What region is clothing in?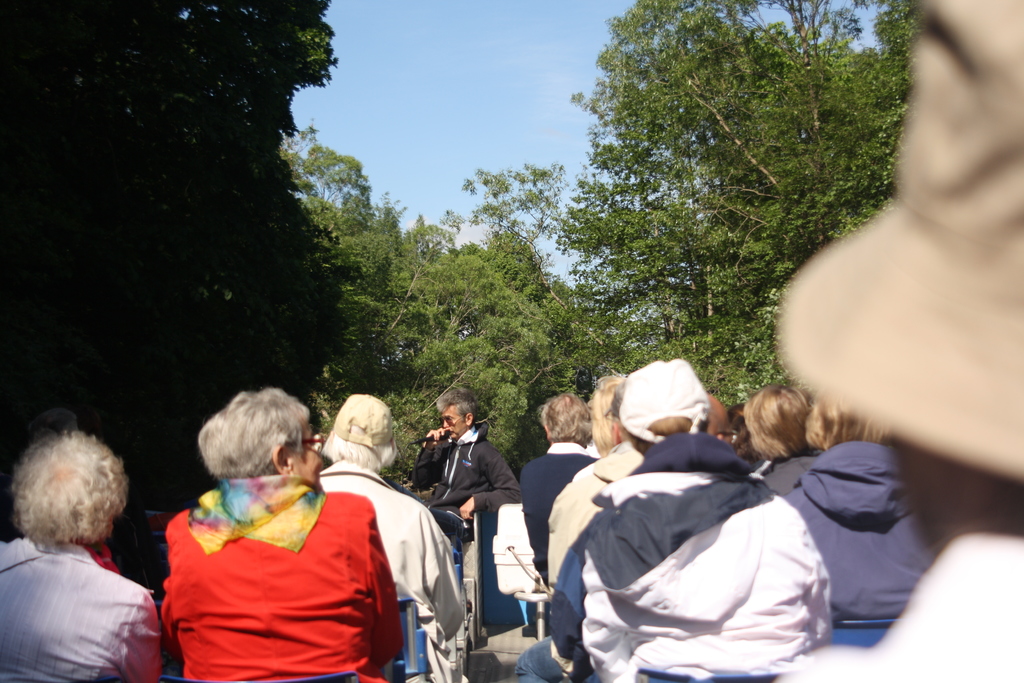
{"x1": 780, "y1": 438, "x2": 934, "y2": 623}.
